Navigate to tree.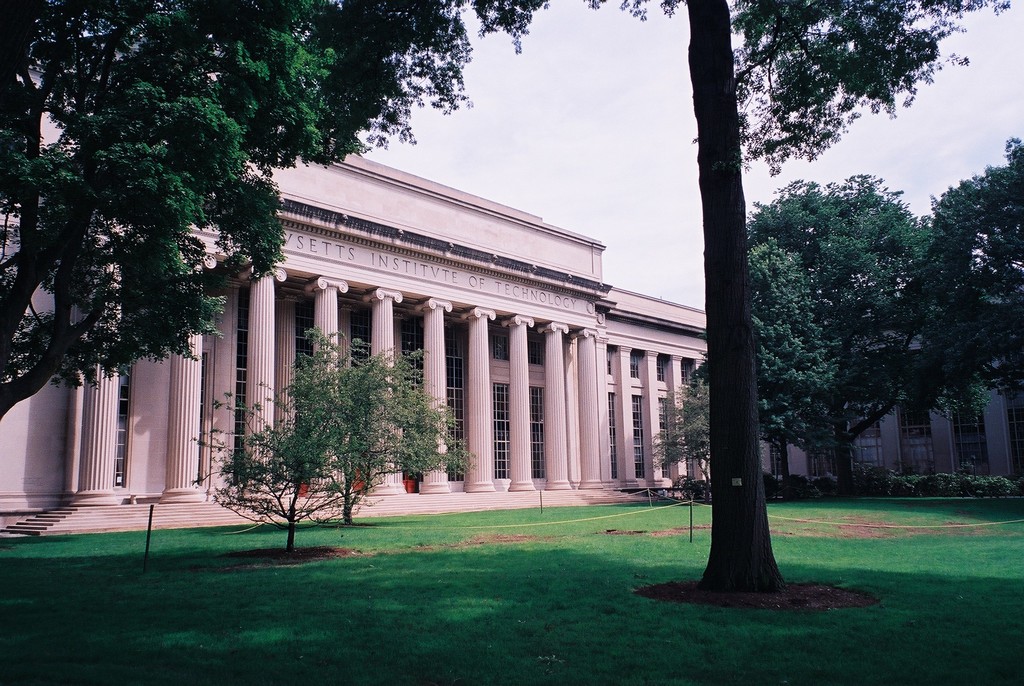
Navigation target: [left=691, top=232, right=834, bottom=492].
